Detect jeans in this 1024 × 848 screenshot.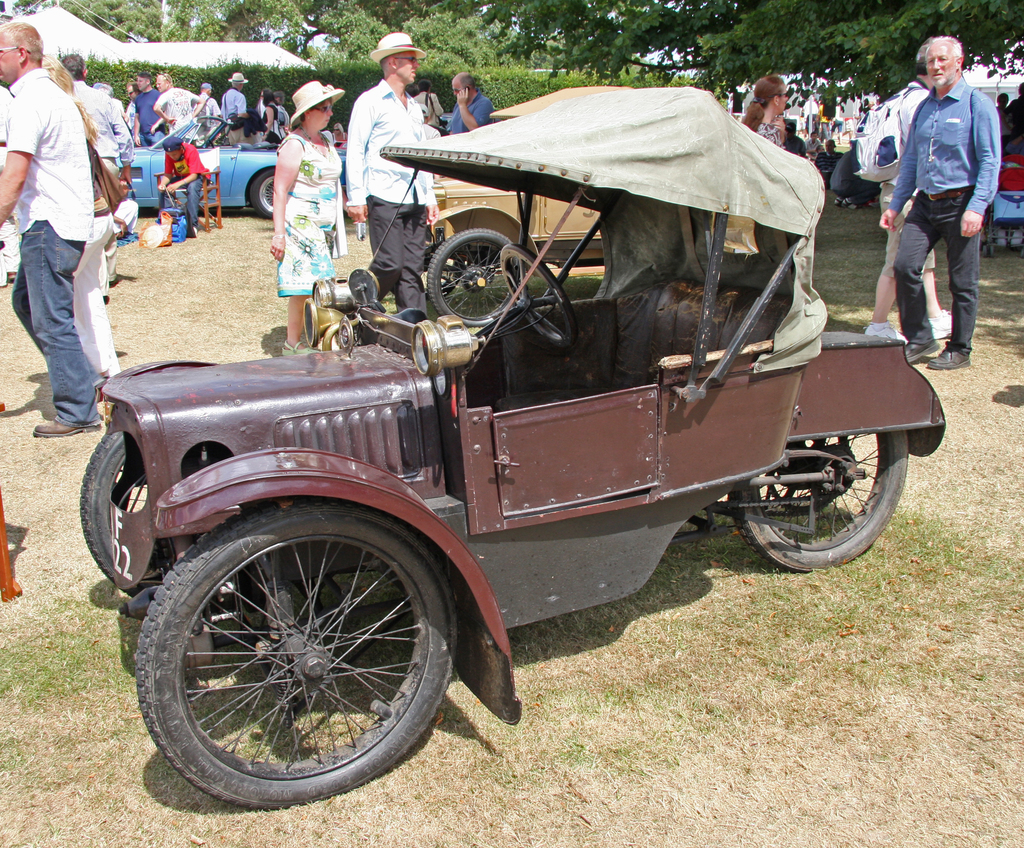
Detection: (893, 188, 981, 353).
